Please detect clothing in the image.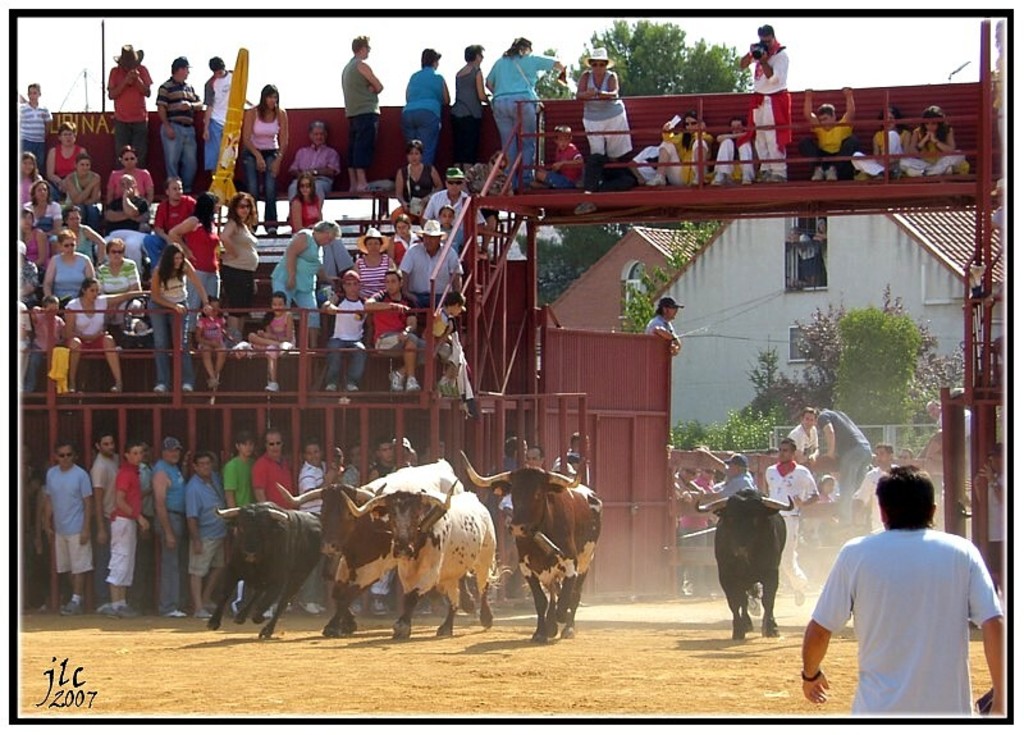
110:59:151:120.
